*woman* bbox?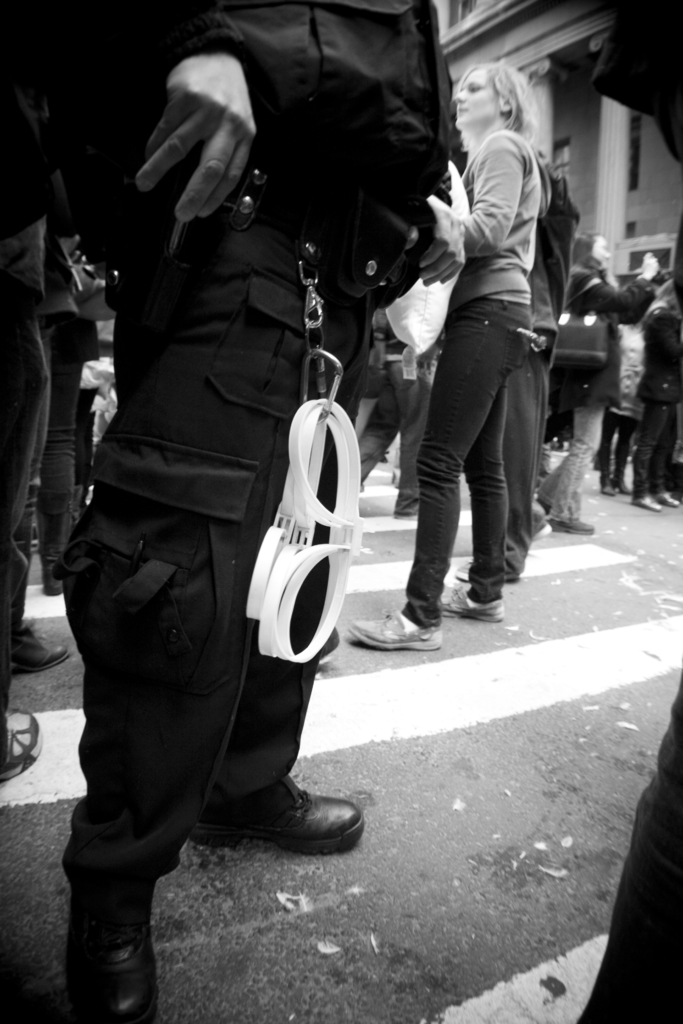
select_region(393, 38, 577, 653)
